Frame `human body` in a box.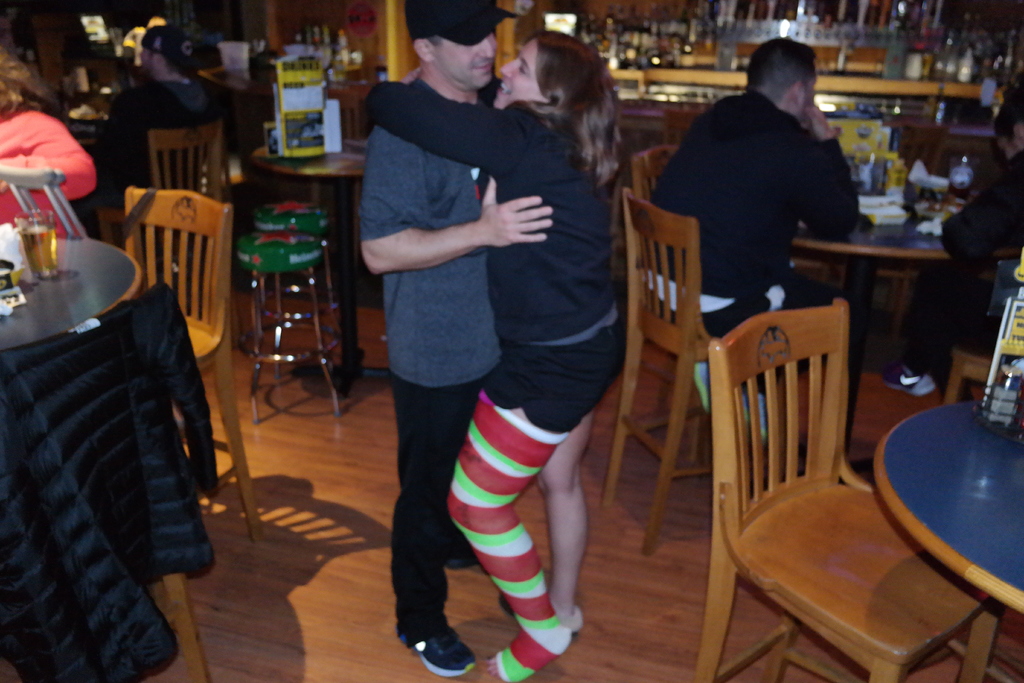
(0, 106, 95, 238).
